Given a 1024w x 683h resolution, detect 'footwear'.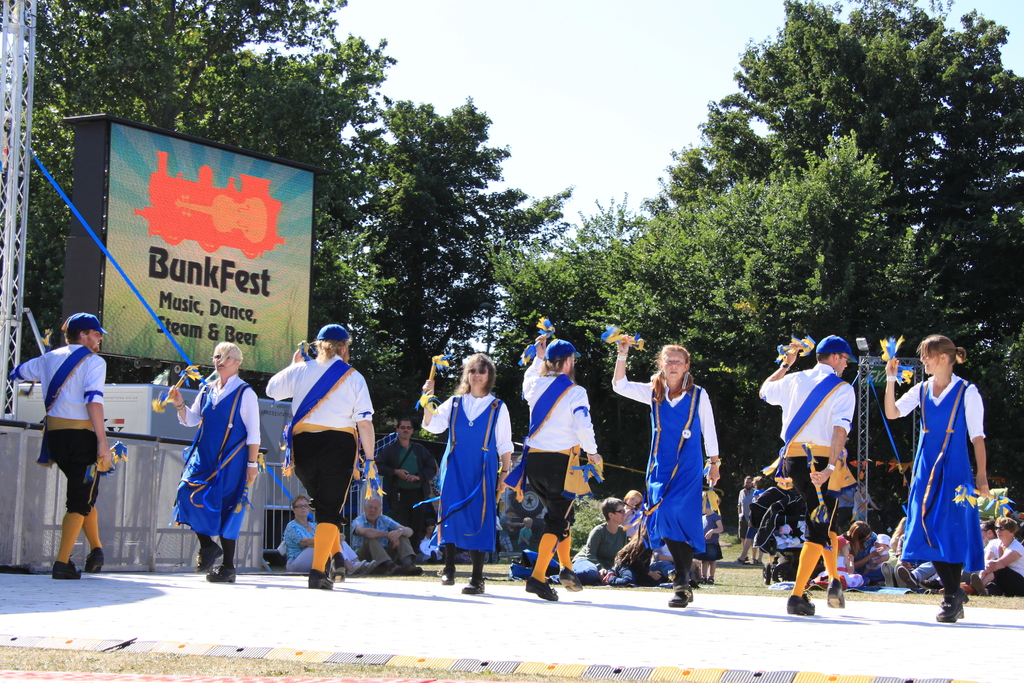
rect(897, 566, 921, 591).
